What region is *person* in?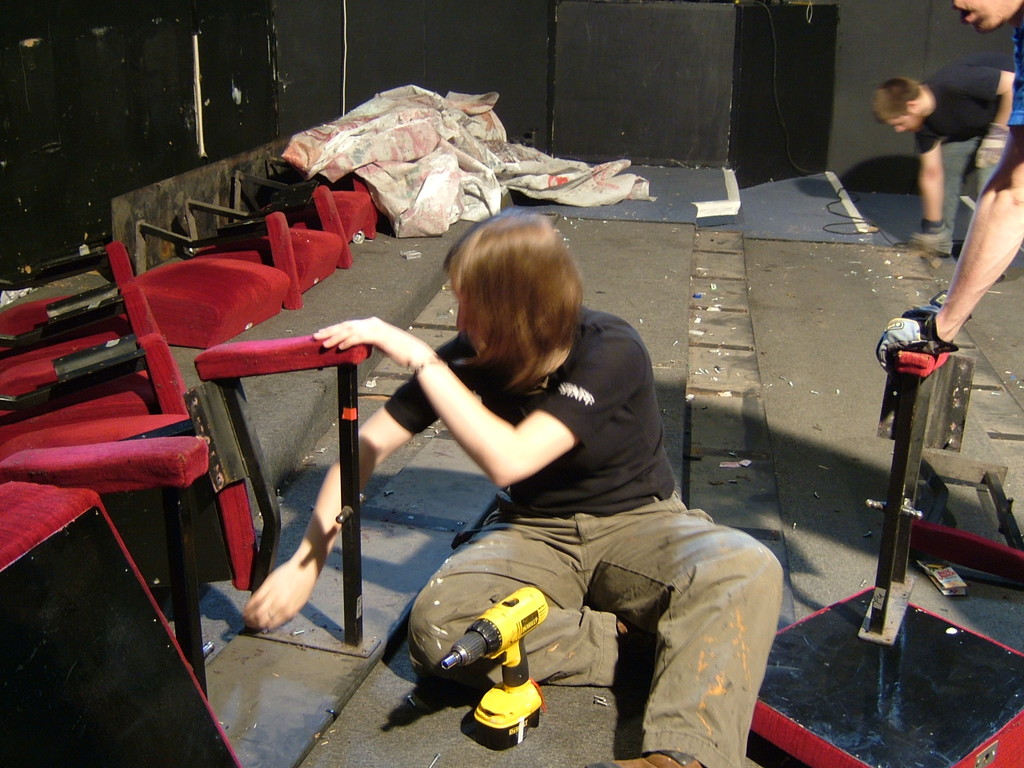
box(868, 0, 1023, 374).
